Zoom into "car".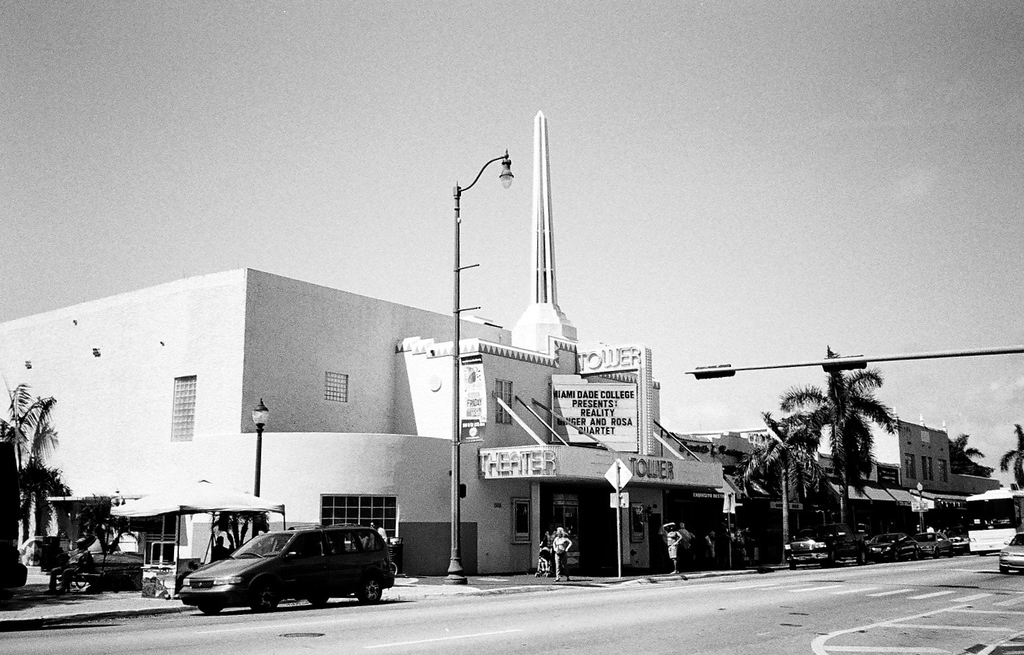
Zoom target: 950 535 977 556.
